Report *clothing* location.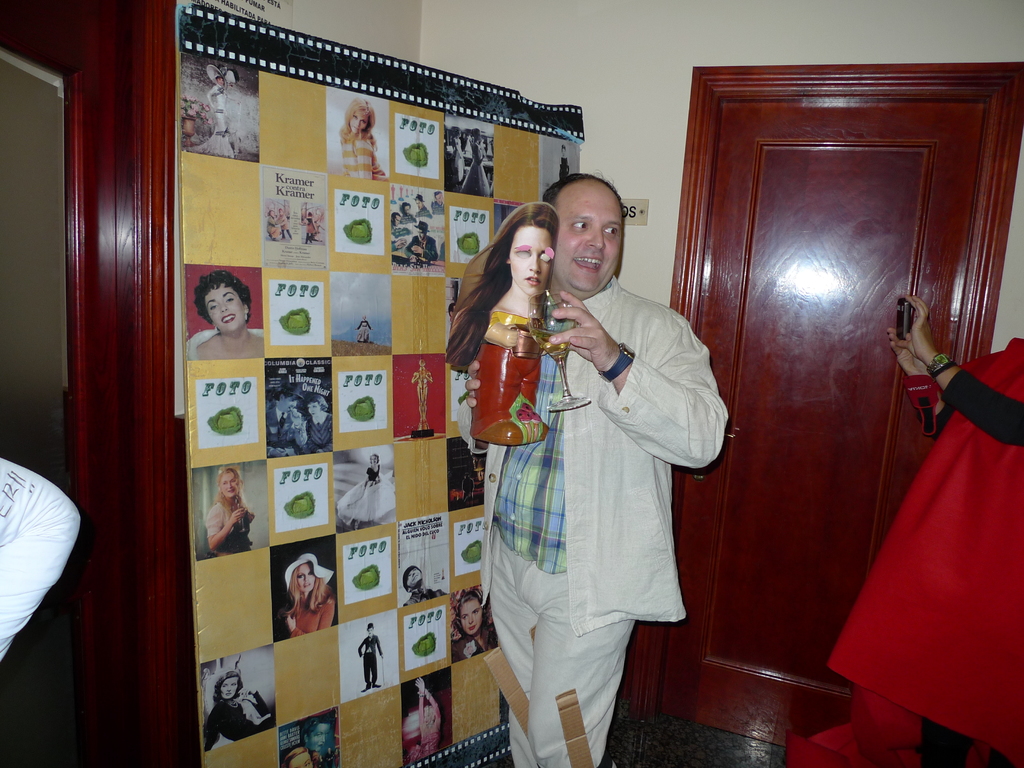
Report: BBox(282, 590, 335, 634).
